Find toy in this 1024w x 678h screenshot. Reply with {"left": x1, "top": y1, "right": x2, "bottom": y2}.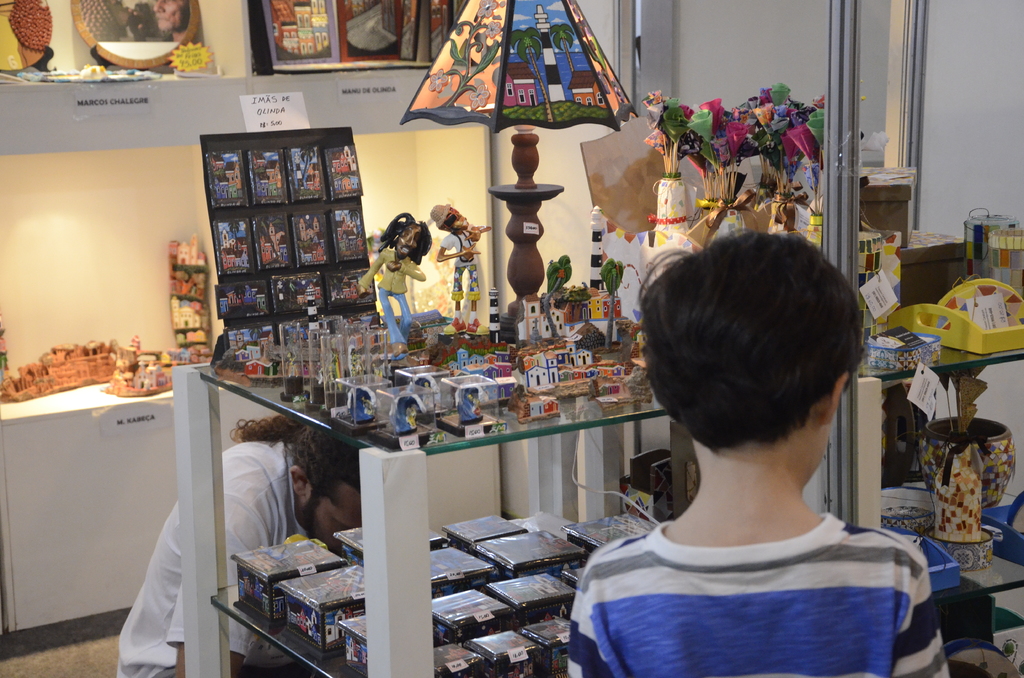
{"left": 424, "top": 201, "right": 495, "bottom": 334}.
